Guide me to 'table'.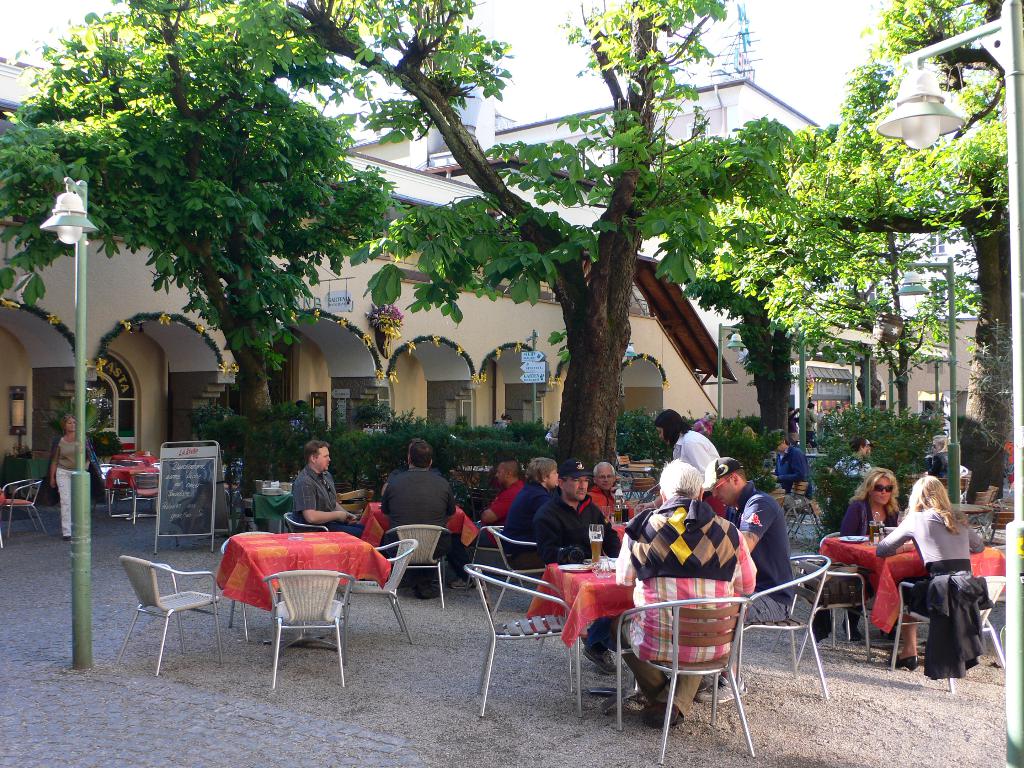
Guidance: region(100, 462, 160, 528).
